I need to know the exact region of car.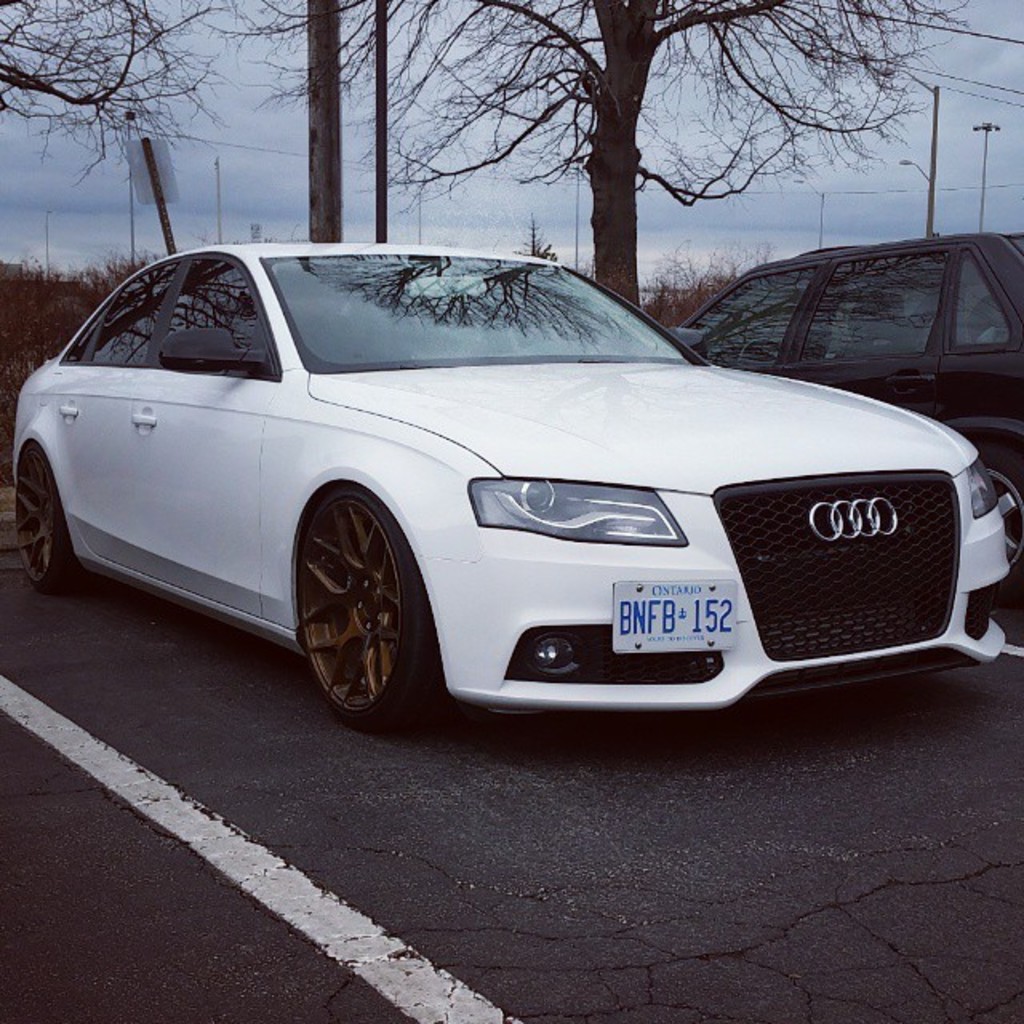
Region: BBox(0, 237, 1019, 739).
